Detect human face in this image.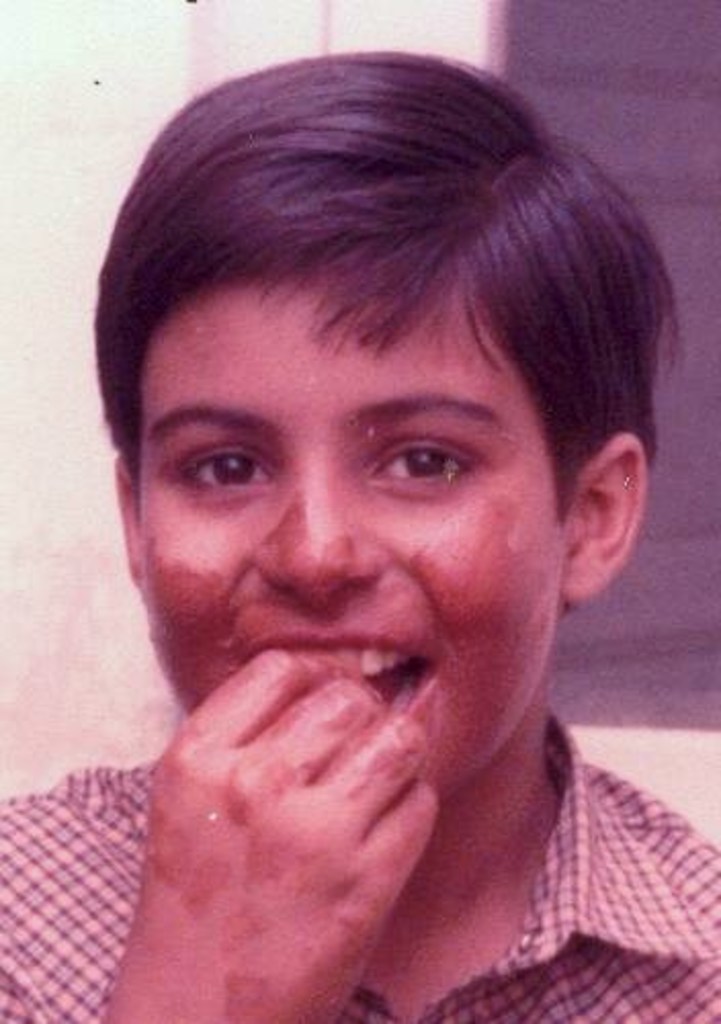
Detection: (121,283,576,811).
